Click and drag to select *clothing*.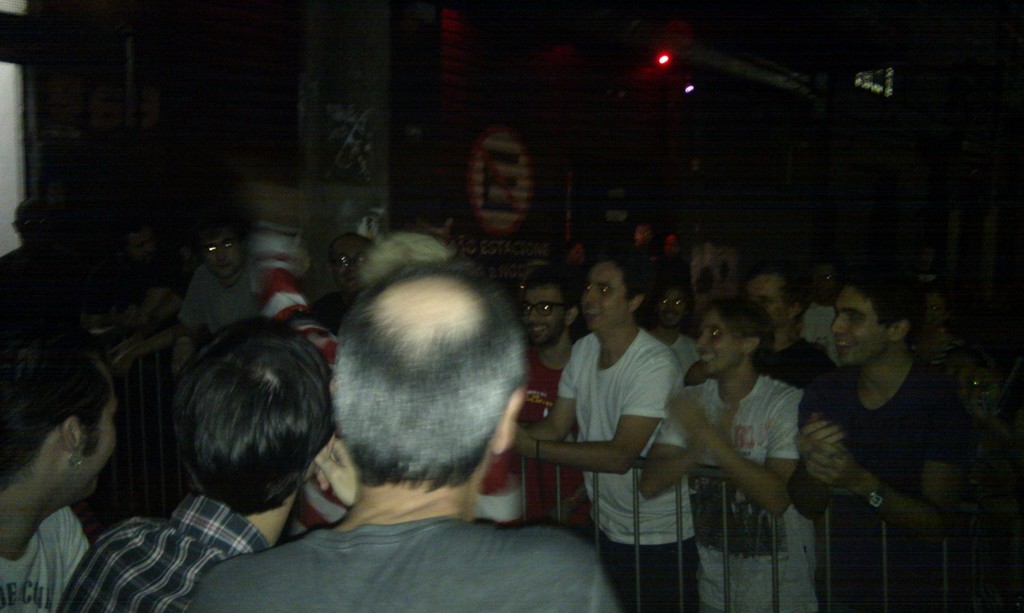
Selection: 766 334 833 509.
